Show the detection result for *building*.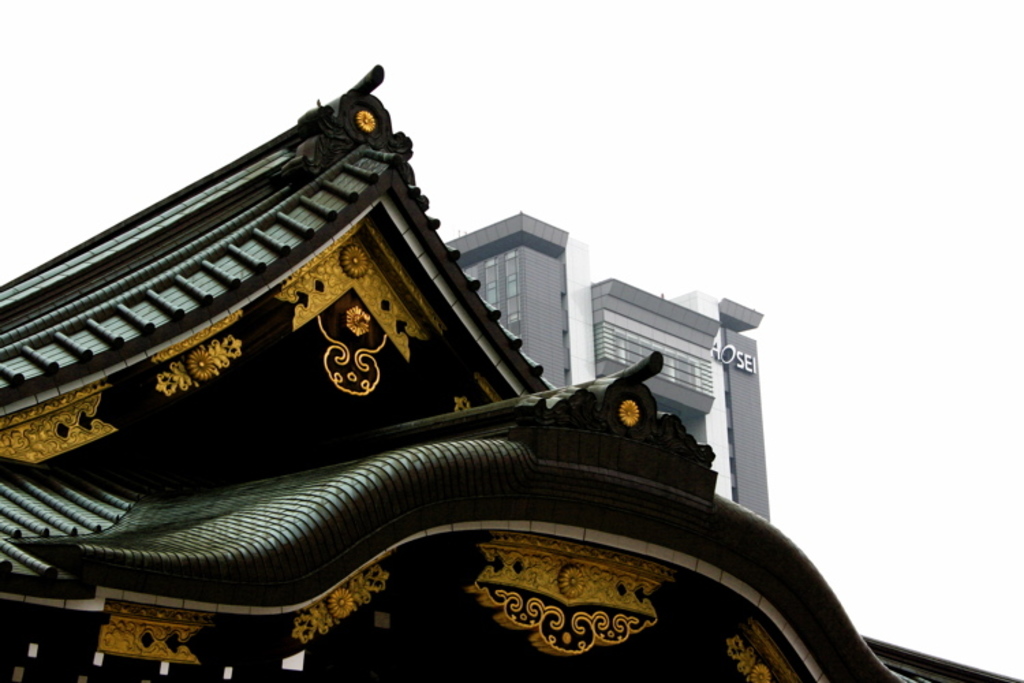
(x1=0, y1=63, x2=1023, y2=682).
